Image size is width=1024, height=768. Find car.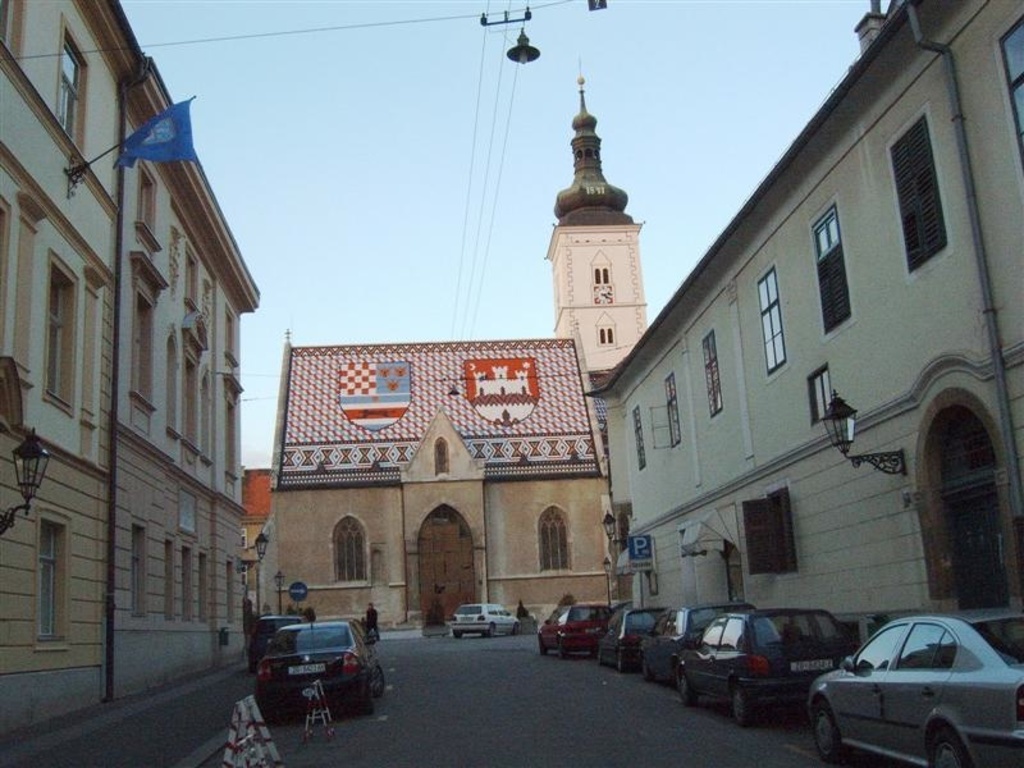
534, 603, 605, 658.
